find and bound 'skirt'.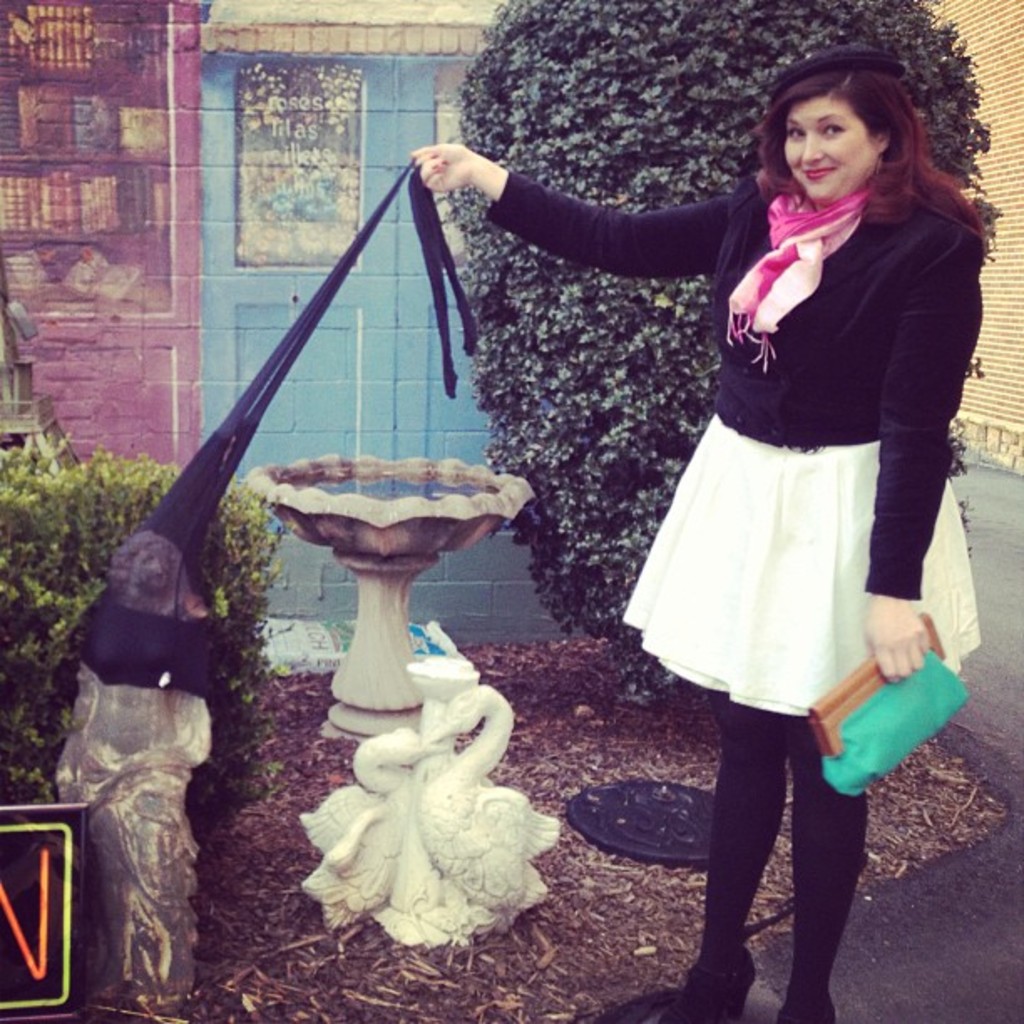
Bound: [x1=622, y1=410, x2=982, y2=721].
